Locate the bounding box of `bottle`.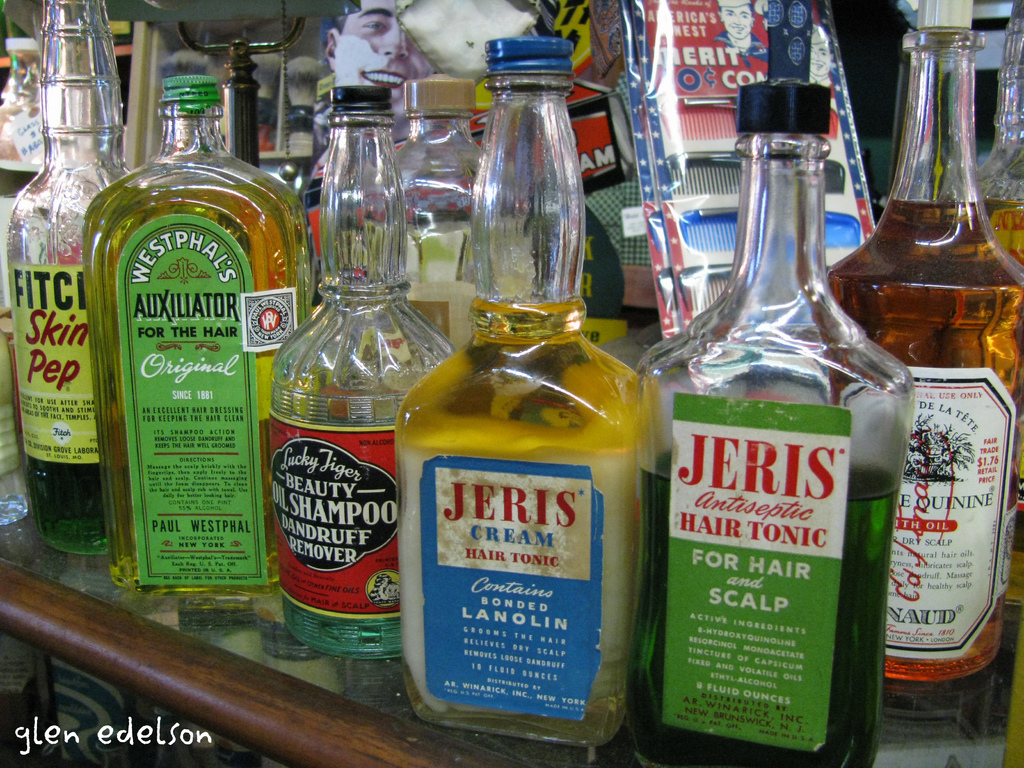
Bounding box: (x1=967, y1=8, x2=1023, y2=273).
